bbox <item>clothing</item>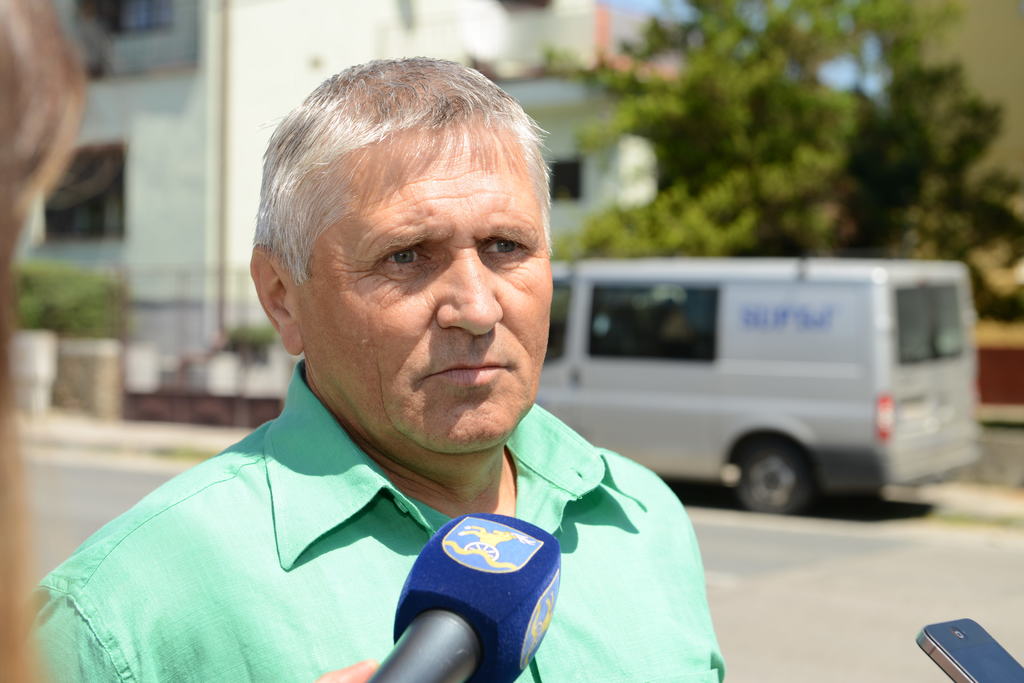
locate(5, 406, 695, 680)
